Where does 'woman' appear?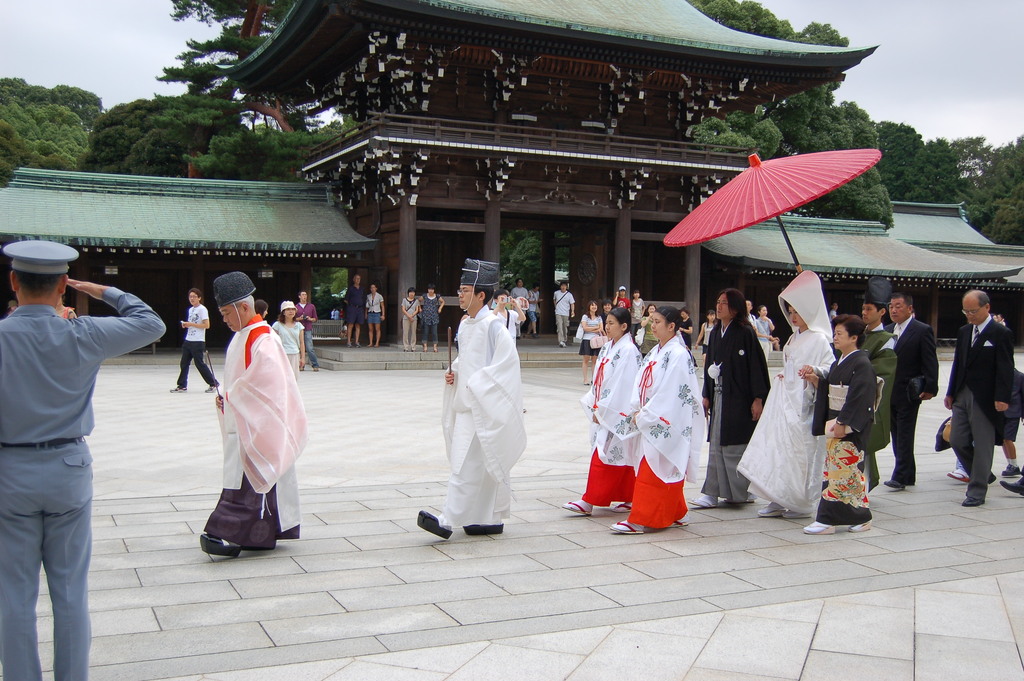
Appears at [252,298,268,319].
